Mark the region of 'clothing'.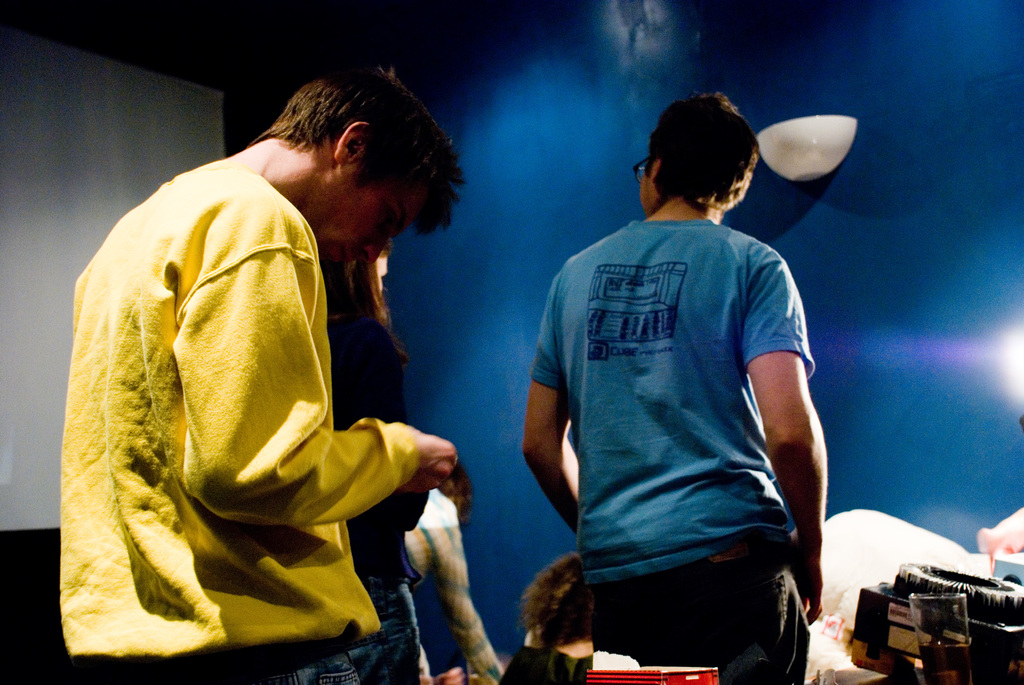
Region: x1=520, y1=207, x2=826, y2=684.
